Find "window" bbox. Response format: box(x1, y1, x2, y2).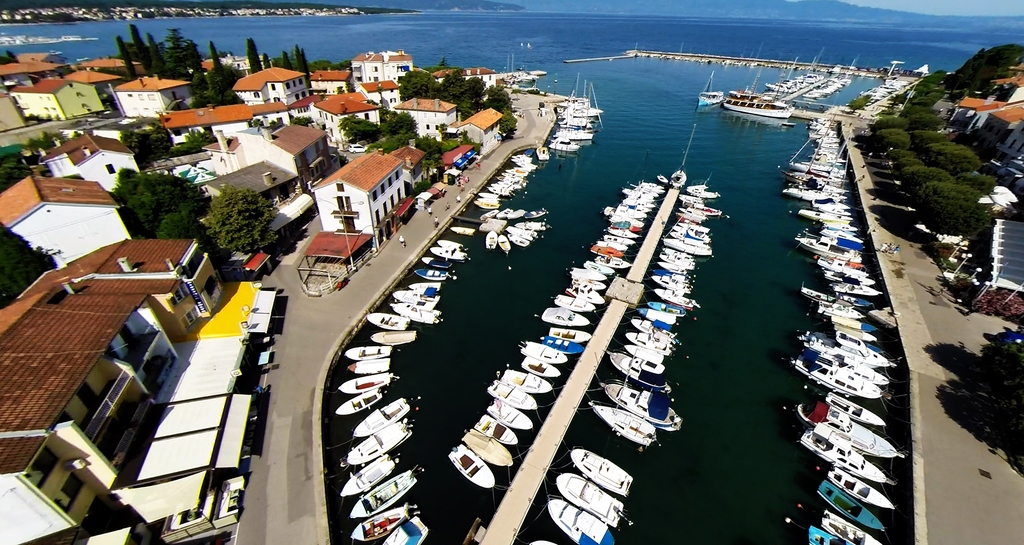
box(387, 177, 392, 185).
